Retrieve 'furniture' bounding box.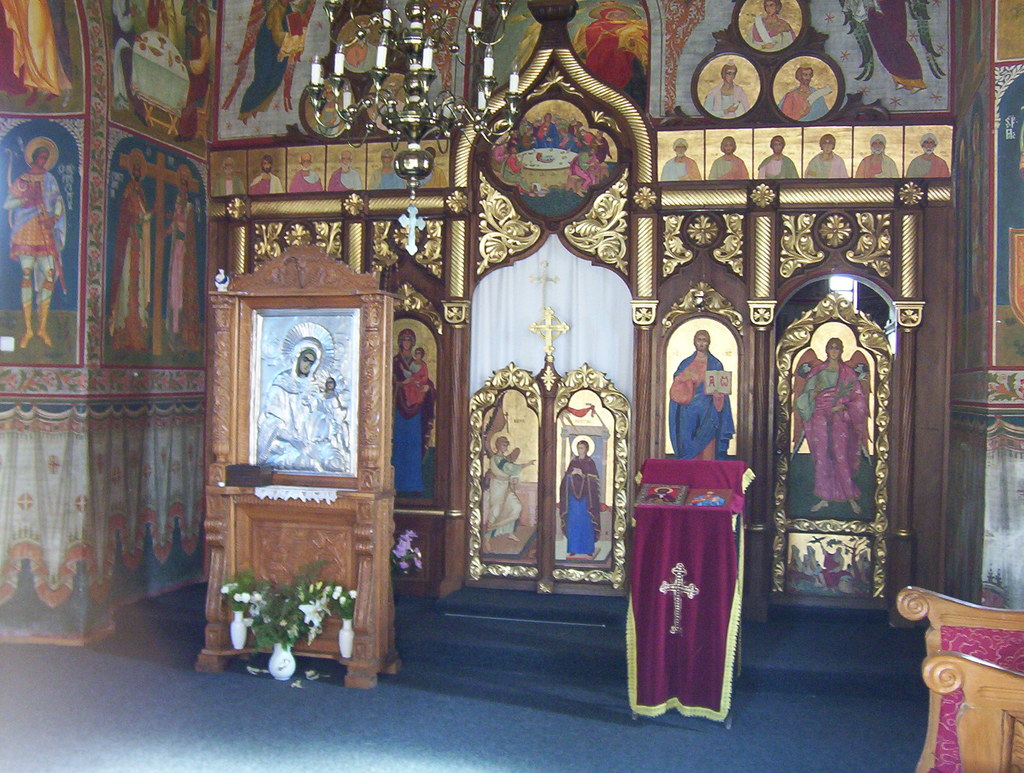
Bounding box: pyautogui.locateOnScreen(632, 460, 744, 730).
